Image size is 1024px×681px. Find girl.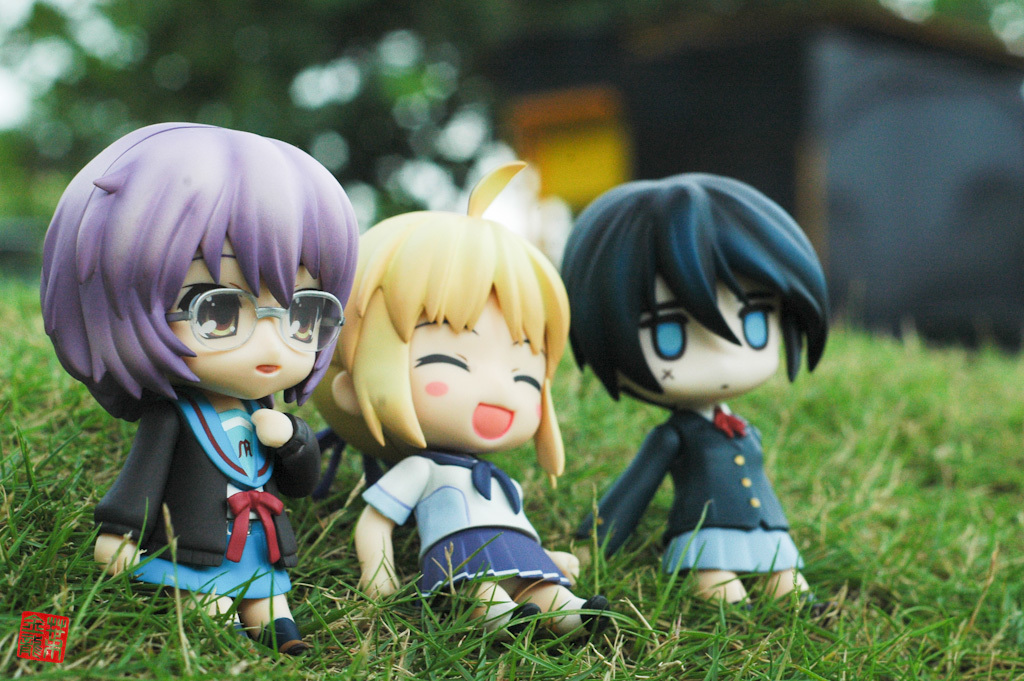
bbox(40, 121, 359, 653).
